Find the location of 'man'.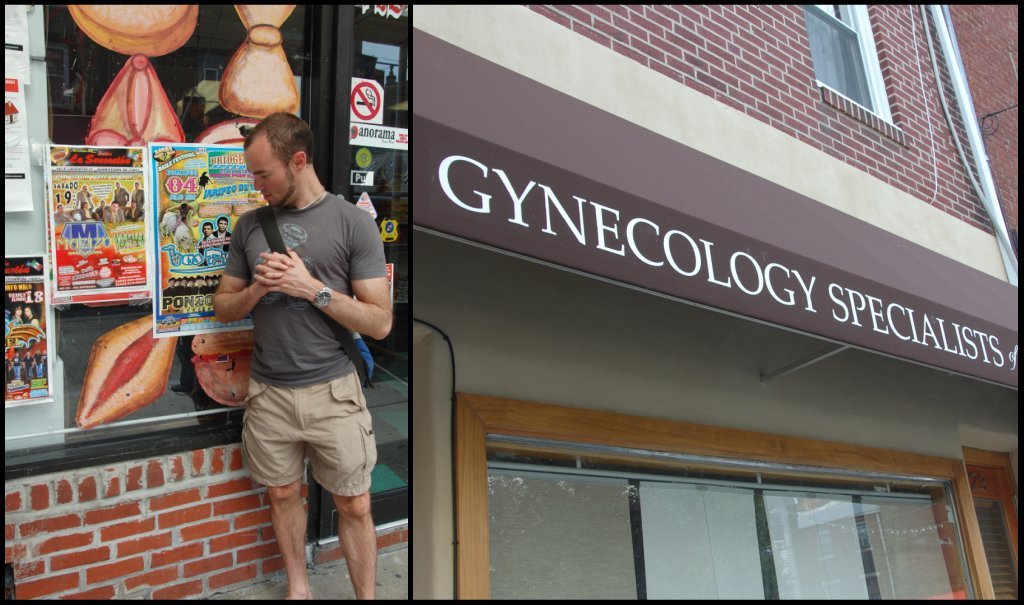
Location: [x1=124, y1=198, x2=143, y2=223].
